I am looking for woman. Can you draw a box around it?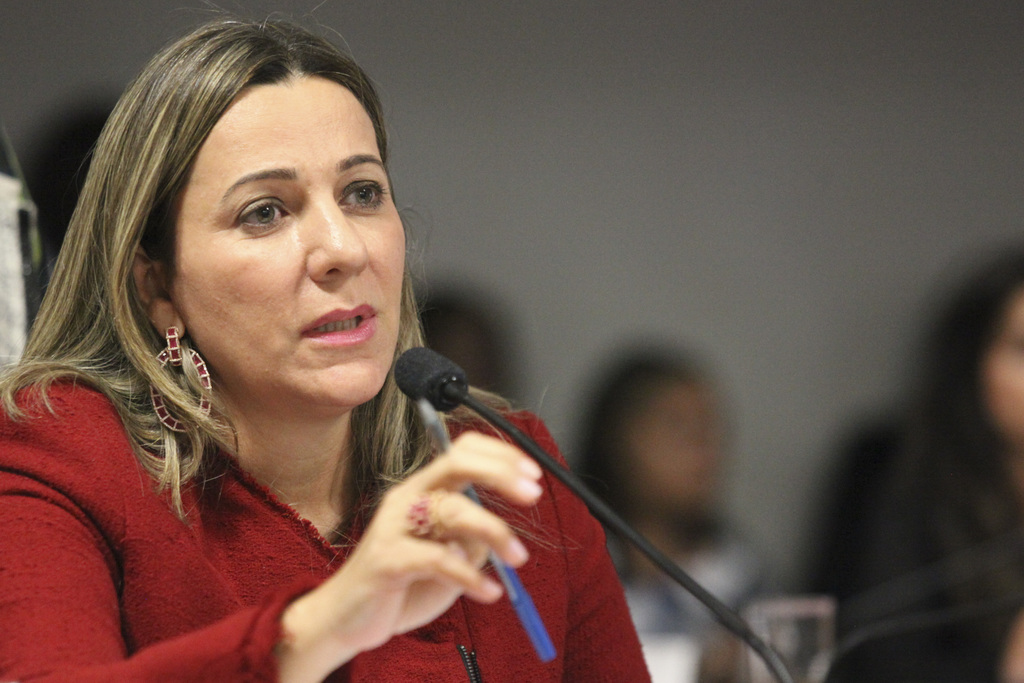
Sure, the bounding box is 0 3 655 680.
